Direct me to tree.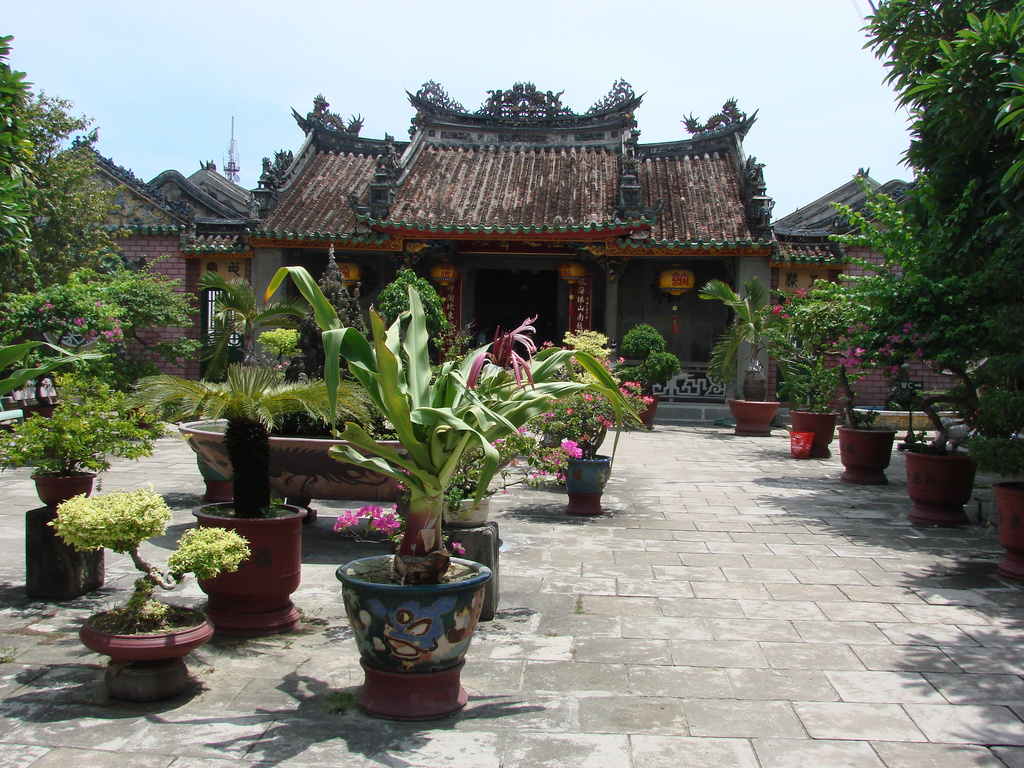
Direction: crop(868, 0, 1023, 419).
